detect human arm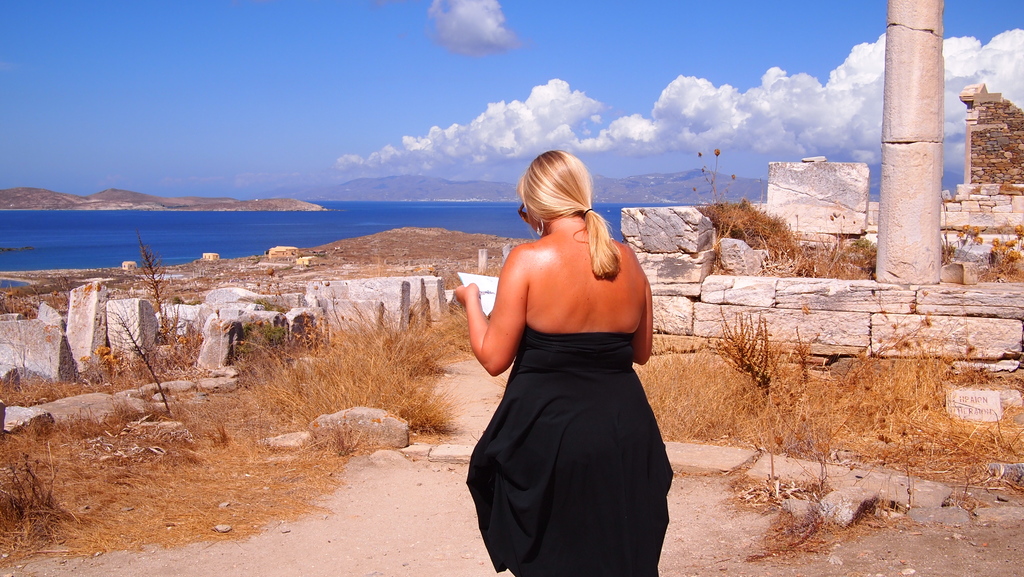
x1=468 y1=269 x2=523 y2=389
